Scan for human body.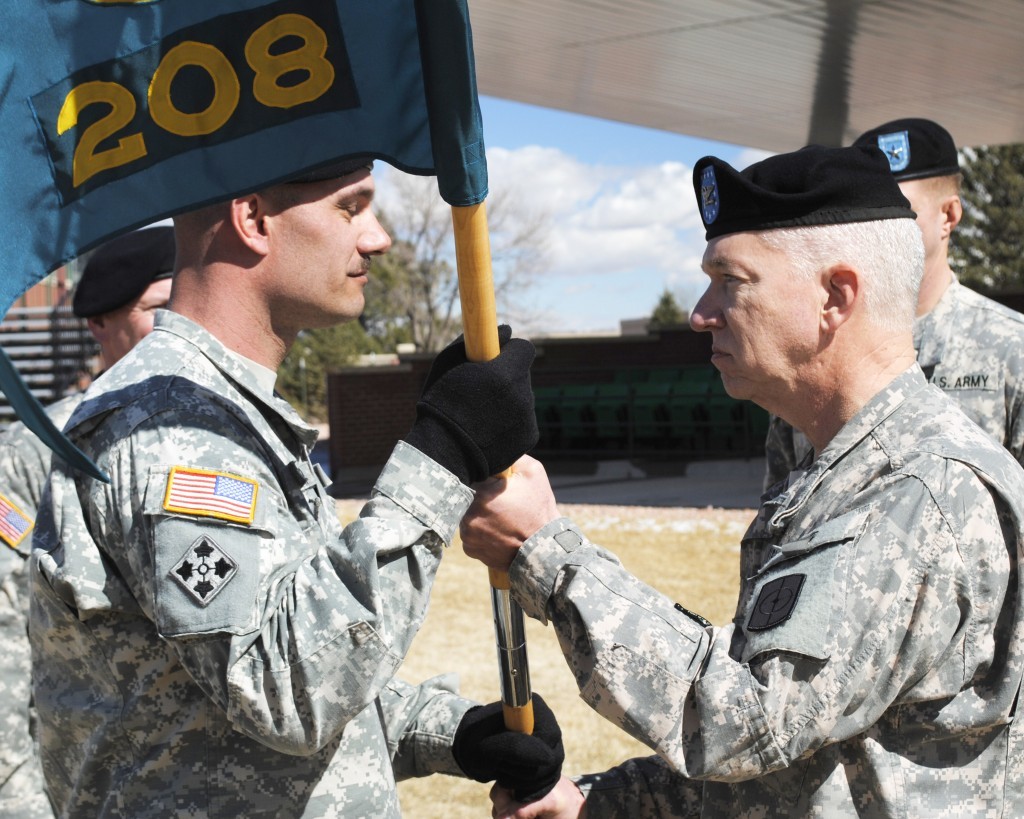
Scan result: <box>0,392,83,818</box>.
